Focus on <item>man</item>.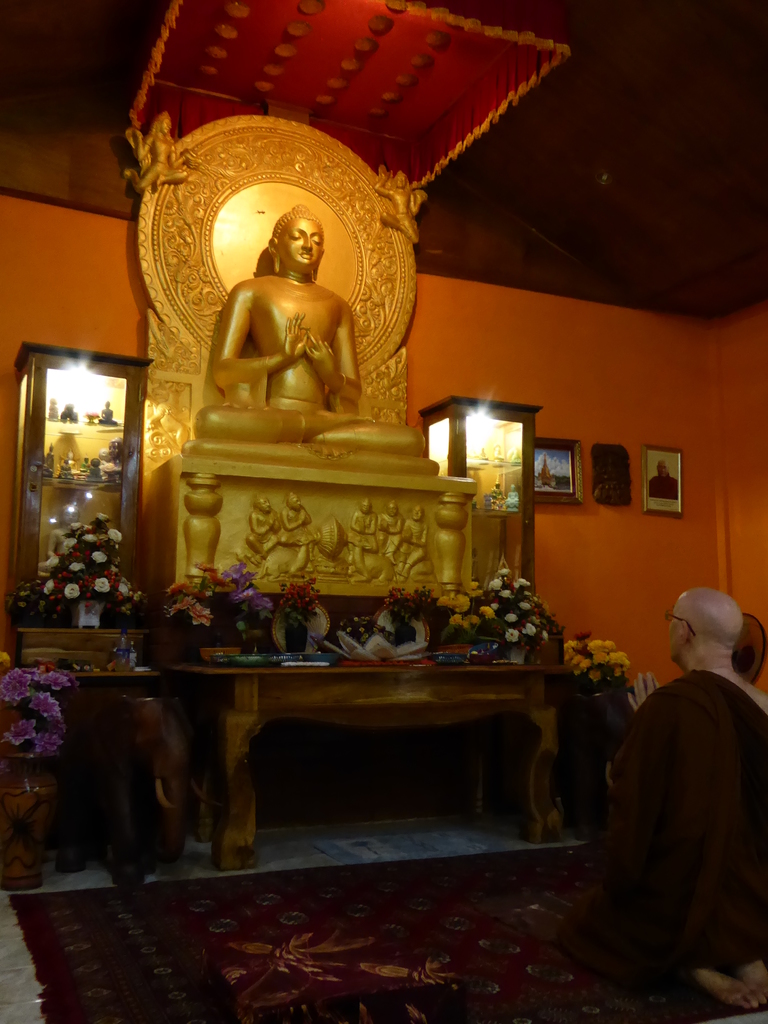
Focused at region(347, 495, 378, 561).
